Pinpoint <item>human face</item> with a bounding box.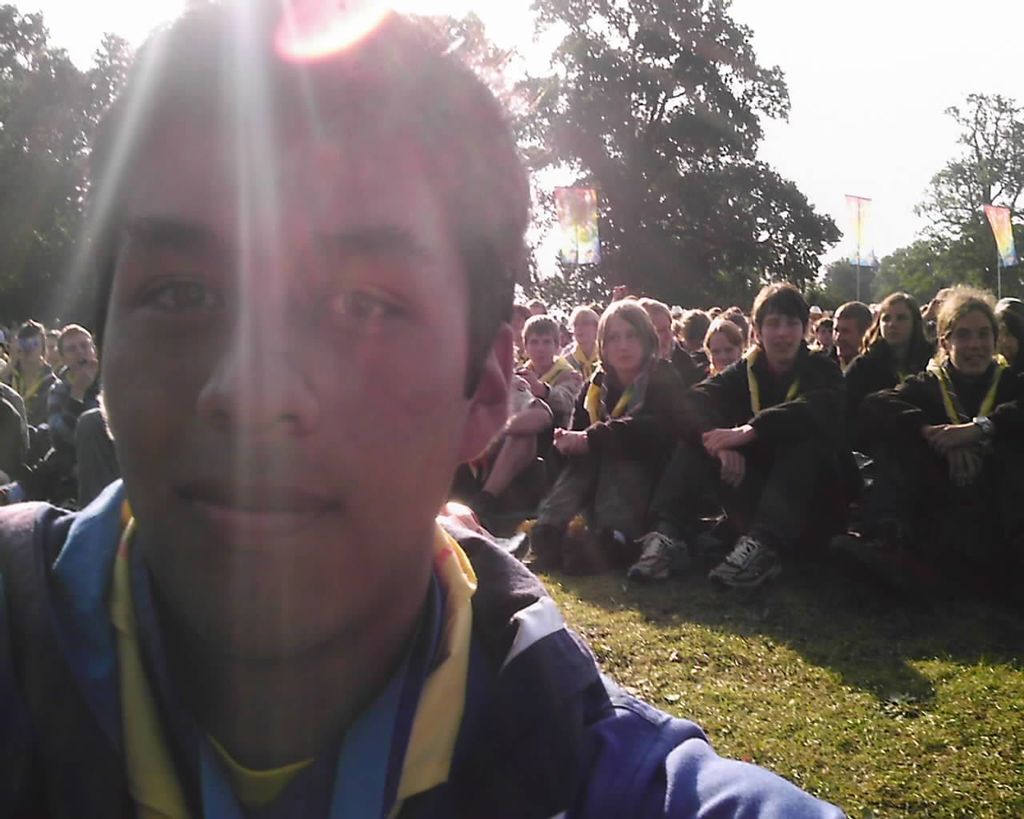
bbox=[92, 67, 466, 656].
